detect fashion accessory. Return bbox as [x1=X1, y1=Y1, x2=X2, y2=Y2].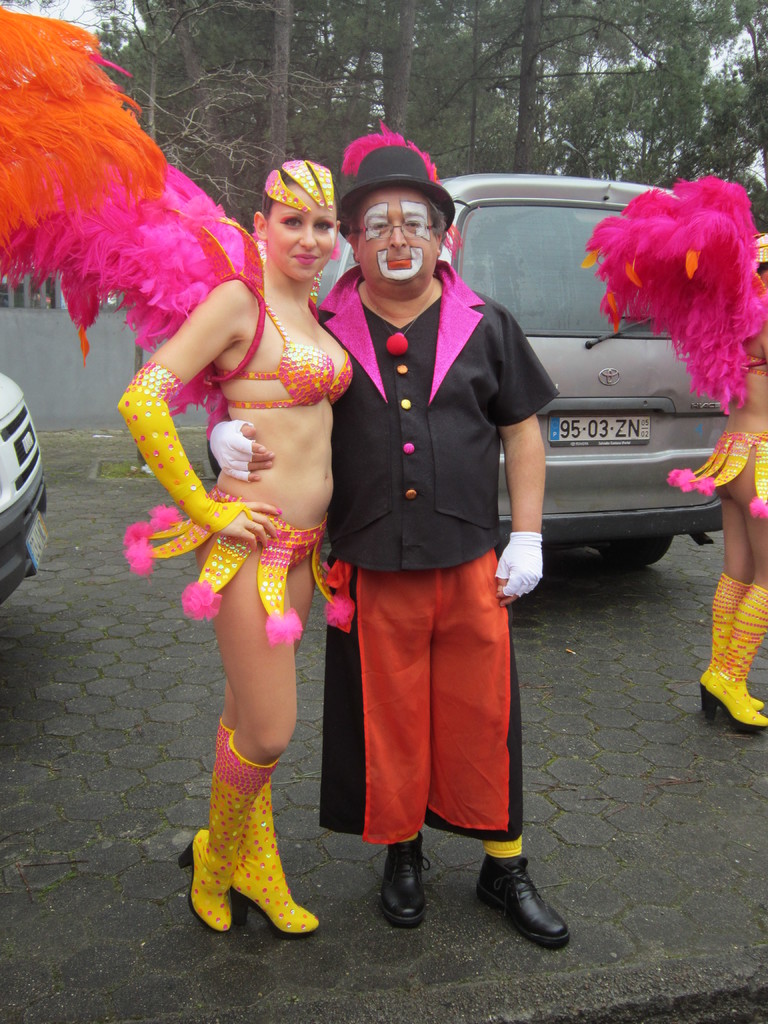
[x1=366, y1=283, x2=438, y2=358].
